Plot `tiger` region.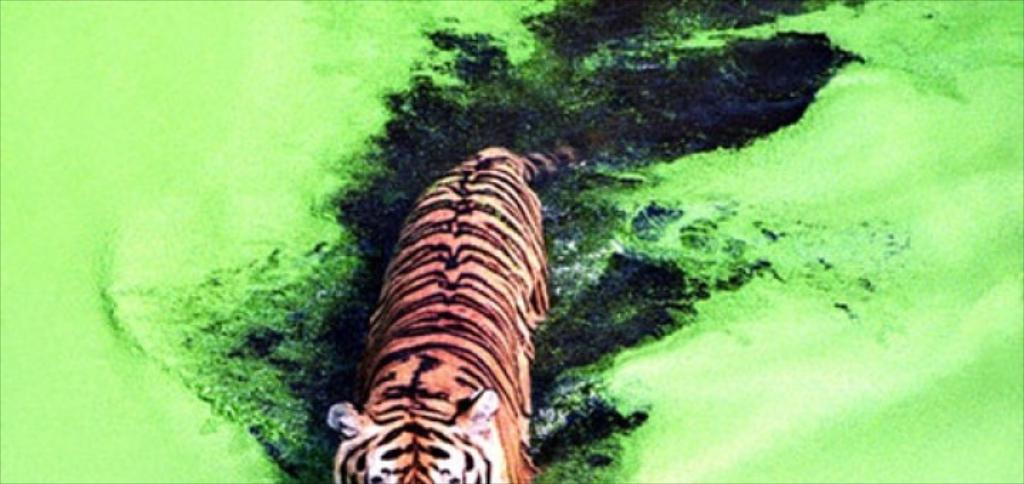
Plotted at BBox(336, 135, 600, 483).
